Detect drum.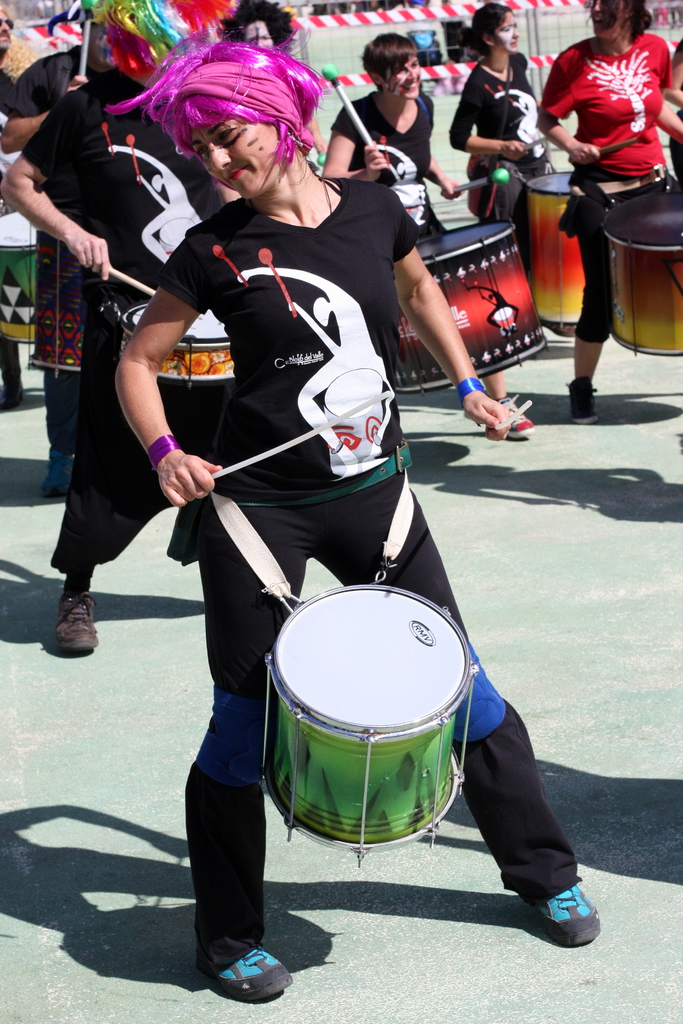
Detected at (117, 300, 235, 386).
